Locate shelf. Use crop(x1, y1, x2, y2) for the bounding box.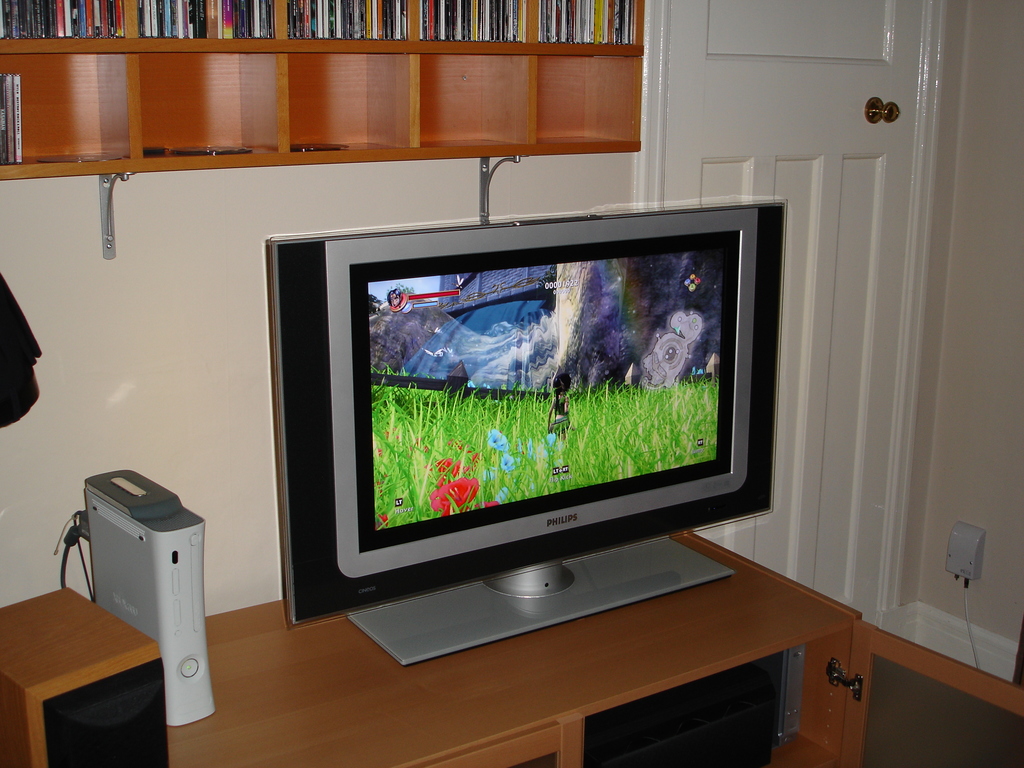
crop(420, 45, 536, 156).
